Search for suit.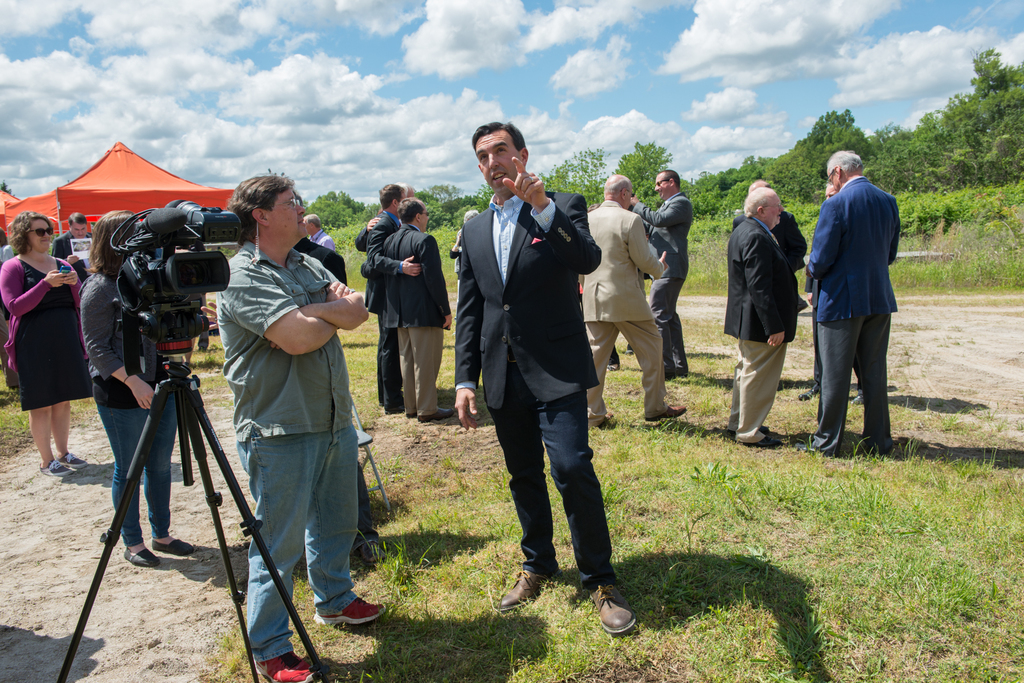
Found at x1=725 y1=213 x2=796 y2=436.
